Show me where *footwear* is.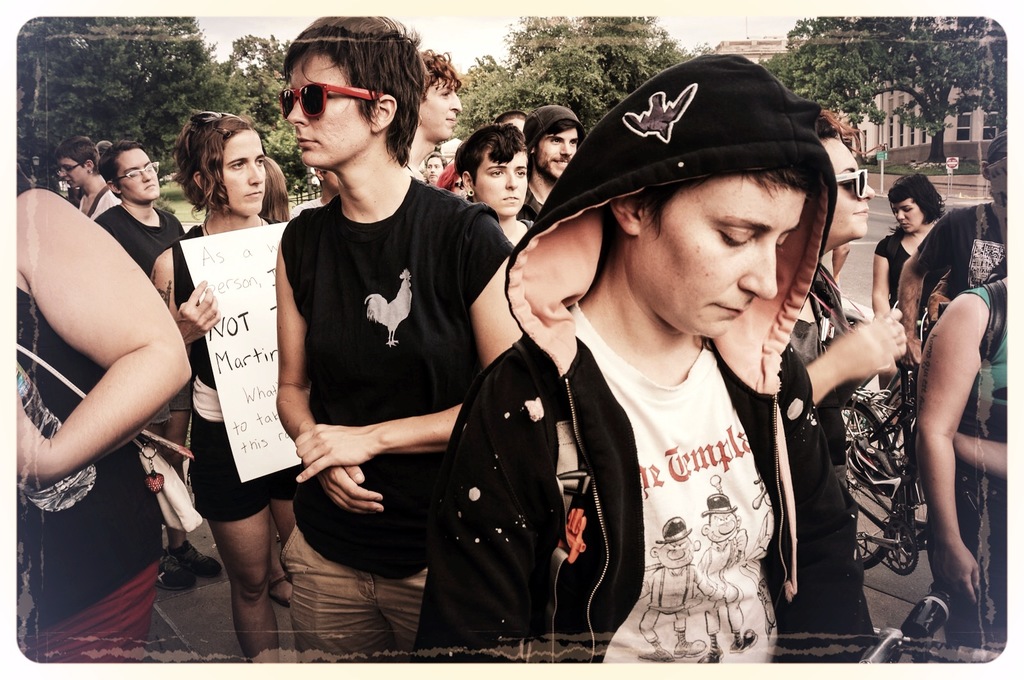
*footwear* is at bbox=[166, 542, 220, 580].
